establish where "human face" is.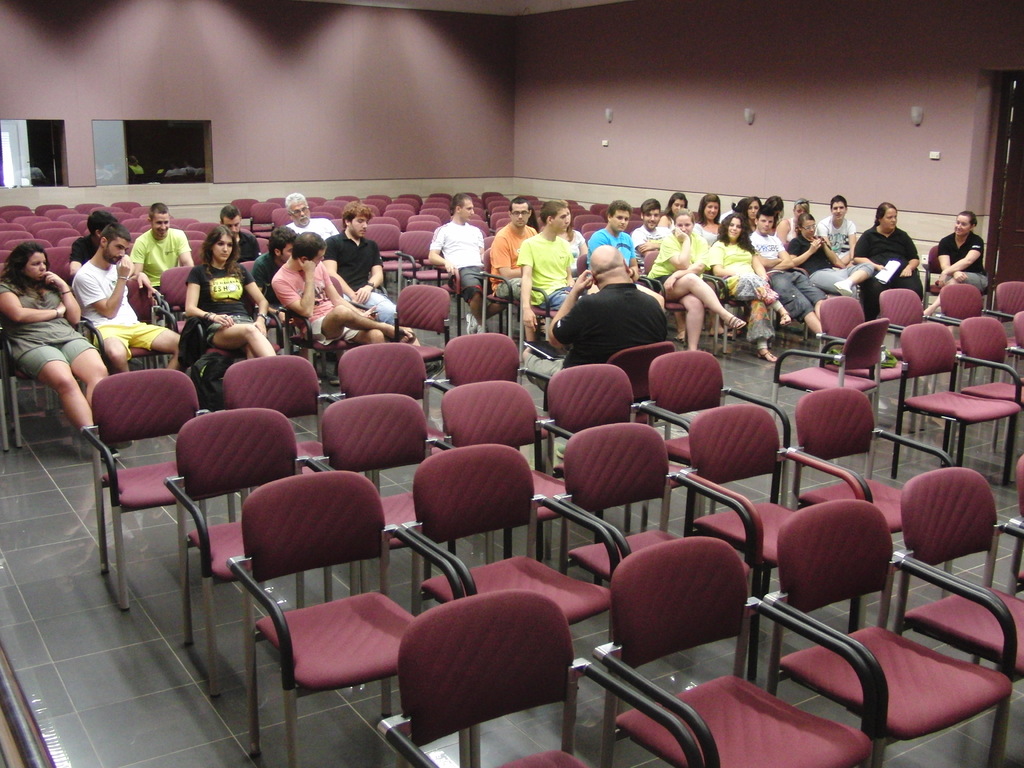
Established at {"x1": 806, "y1": 216, "x2": 815, "y2": 236}.
